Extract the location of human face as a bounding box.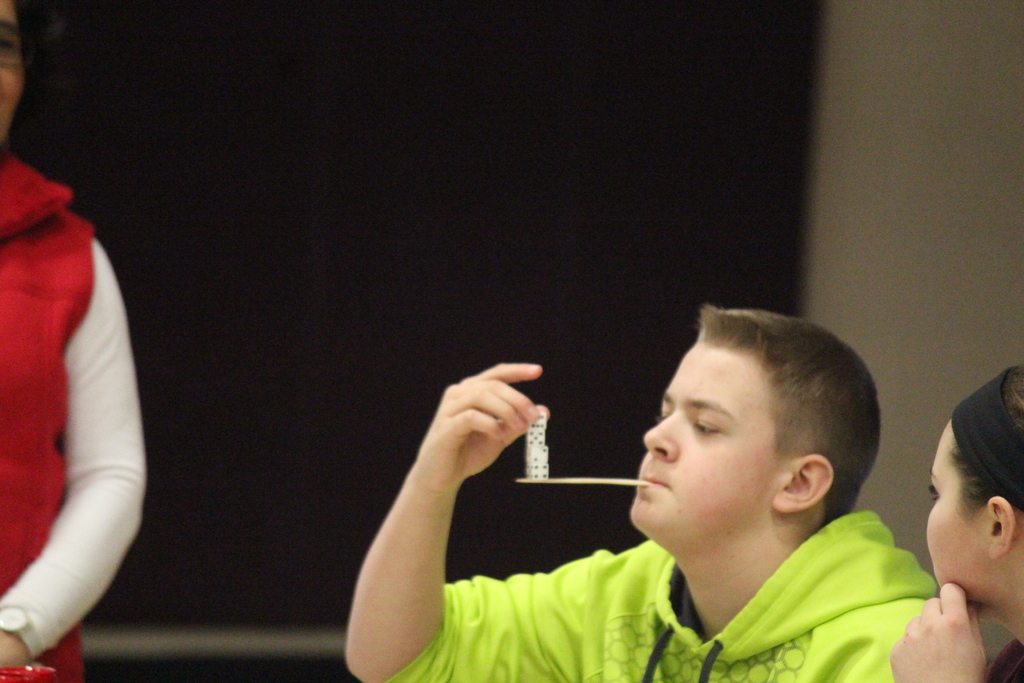
[927, 419, 988, 623].
